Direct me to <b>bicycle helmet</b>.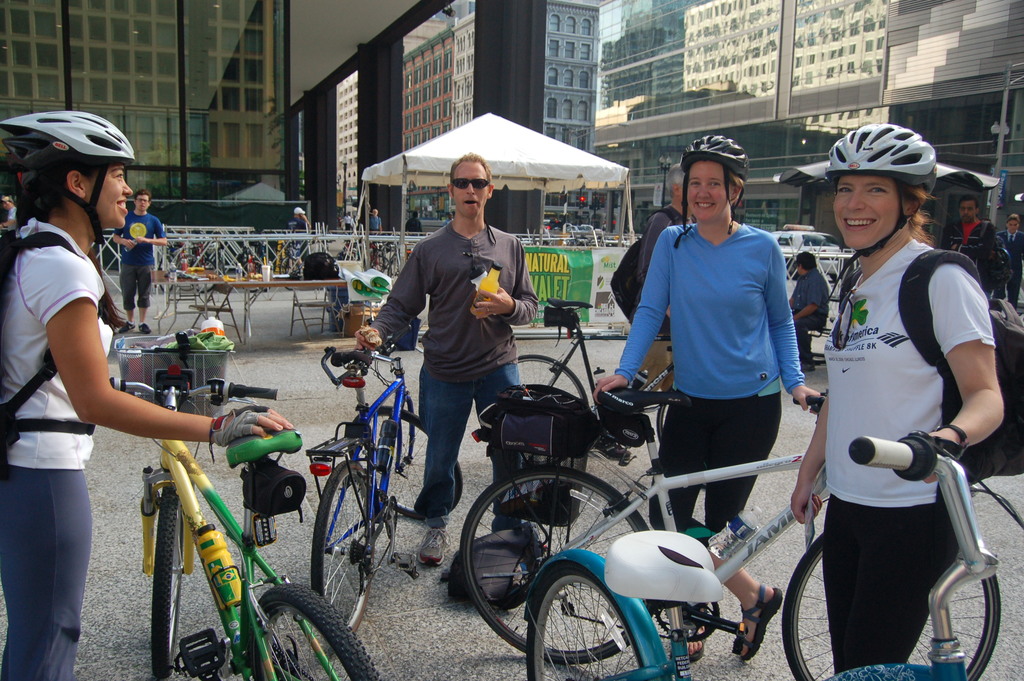
Direction: <region>673, 133, 754, 251</region>.
